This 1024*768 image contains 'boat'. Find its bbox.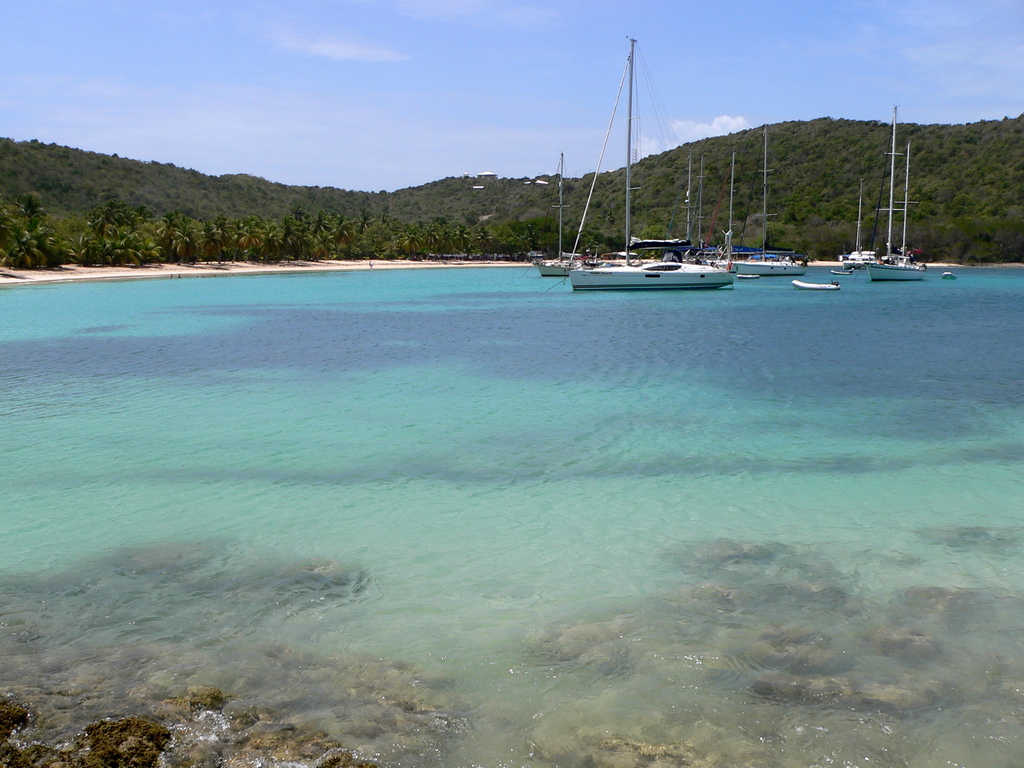
BBox(863, 104, 932, 280).
